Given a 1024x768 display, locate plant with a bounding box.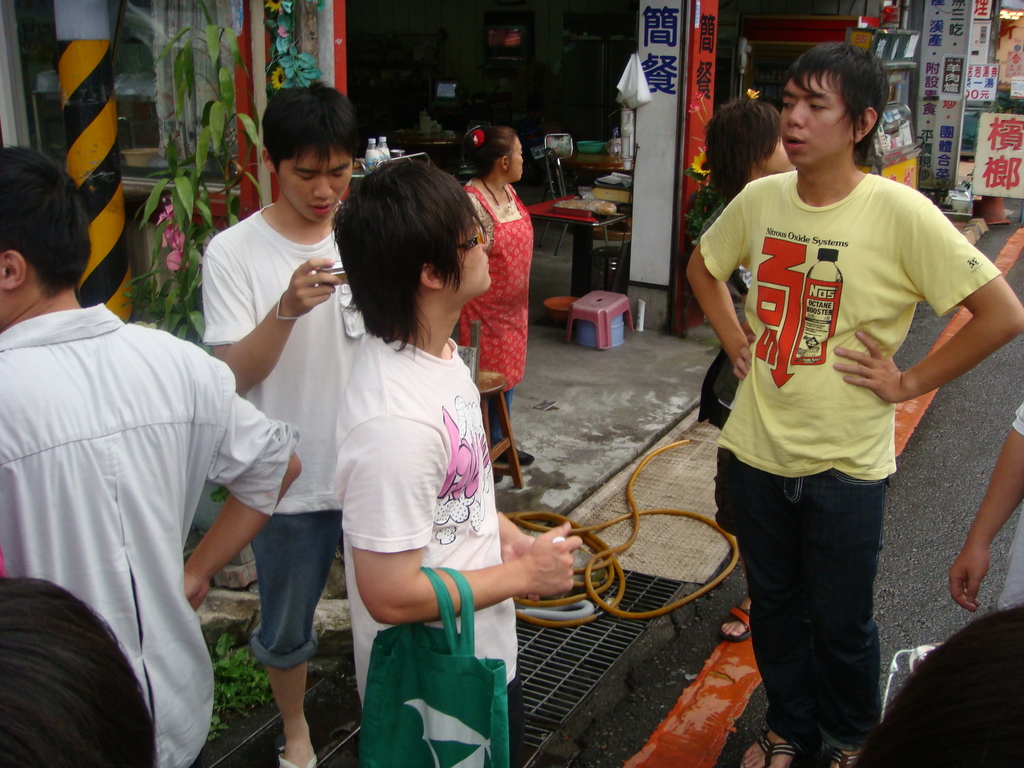
Located: 198, 632, 285, 749.
